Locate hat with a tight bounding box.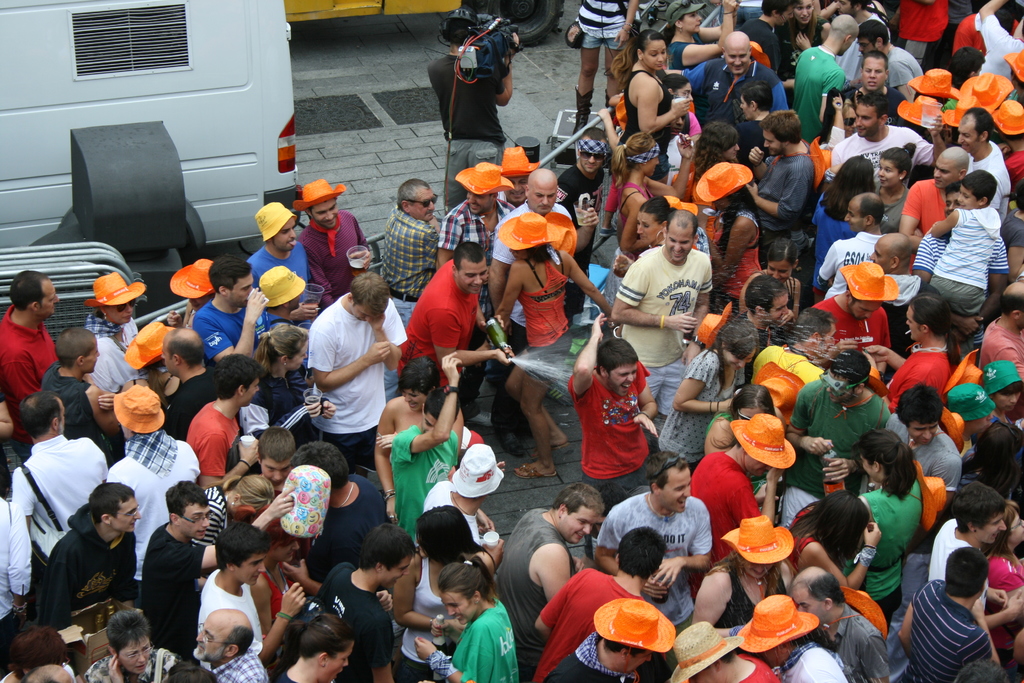
499/147/540/176.
